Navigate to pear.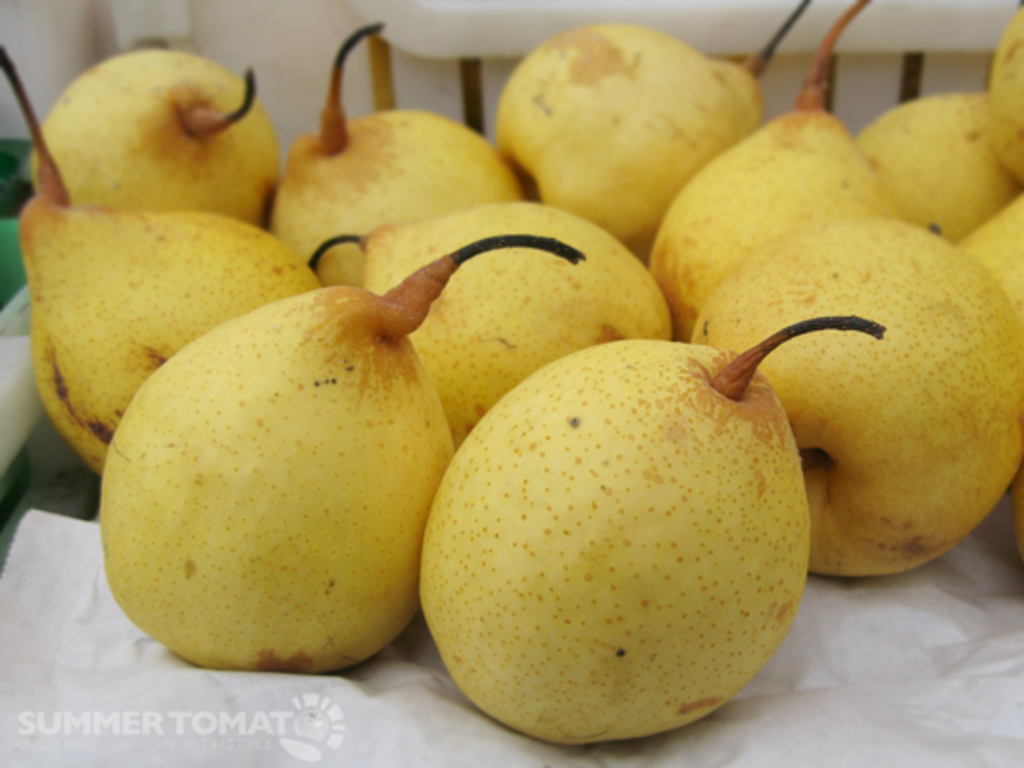
Navigation target: select_region(100, 286, 450, 682).
